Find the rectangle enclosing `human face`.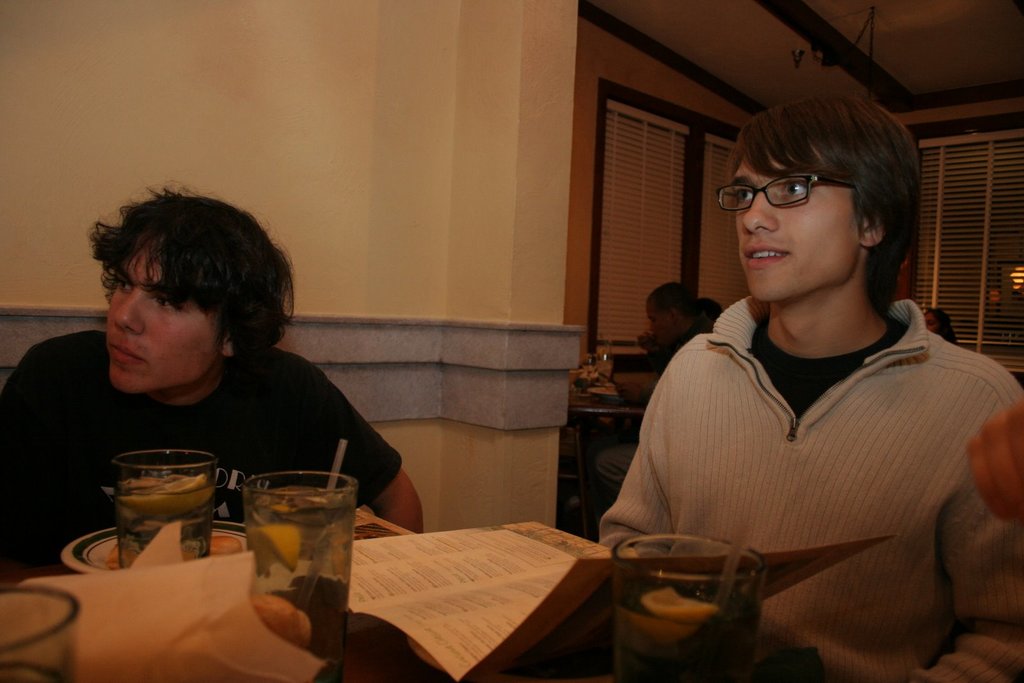
[646, 306, 677, 342].
